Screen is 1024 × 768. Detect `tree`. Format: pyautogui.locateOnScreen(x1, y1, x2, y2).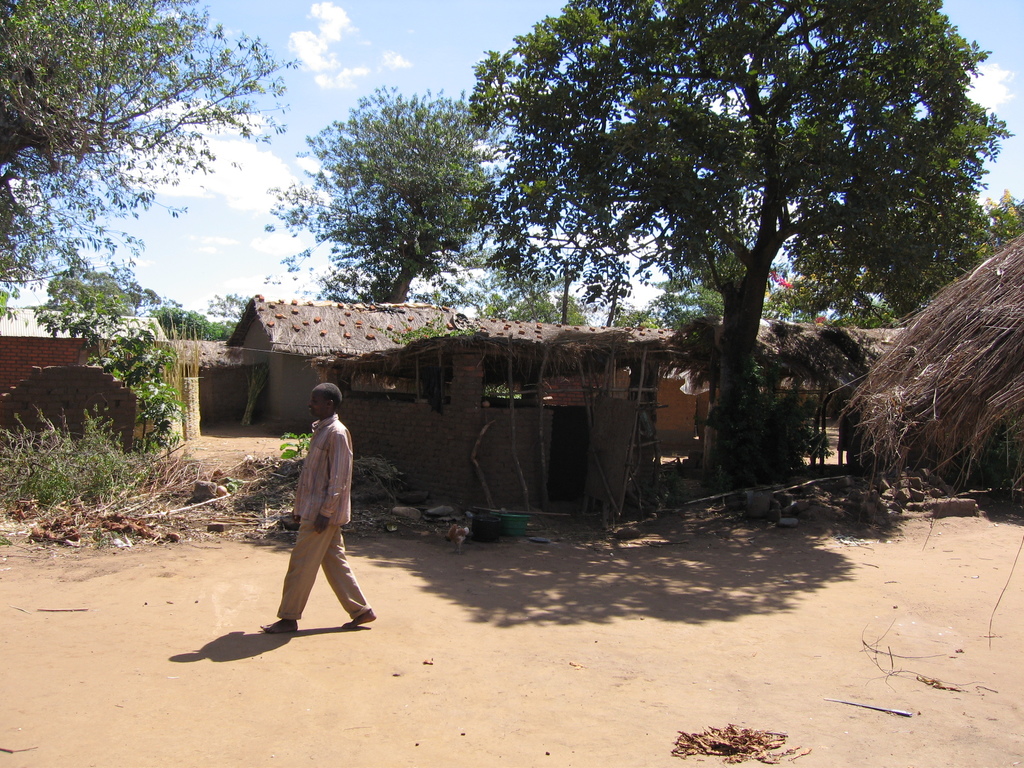
pyautogui.locateOnScreen(620, 243, 791, 326).
